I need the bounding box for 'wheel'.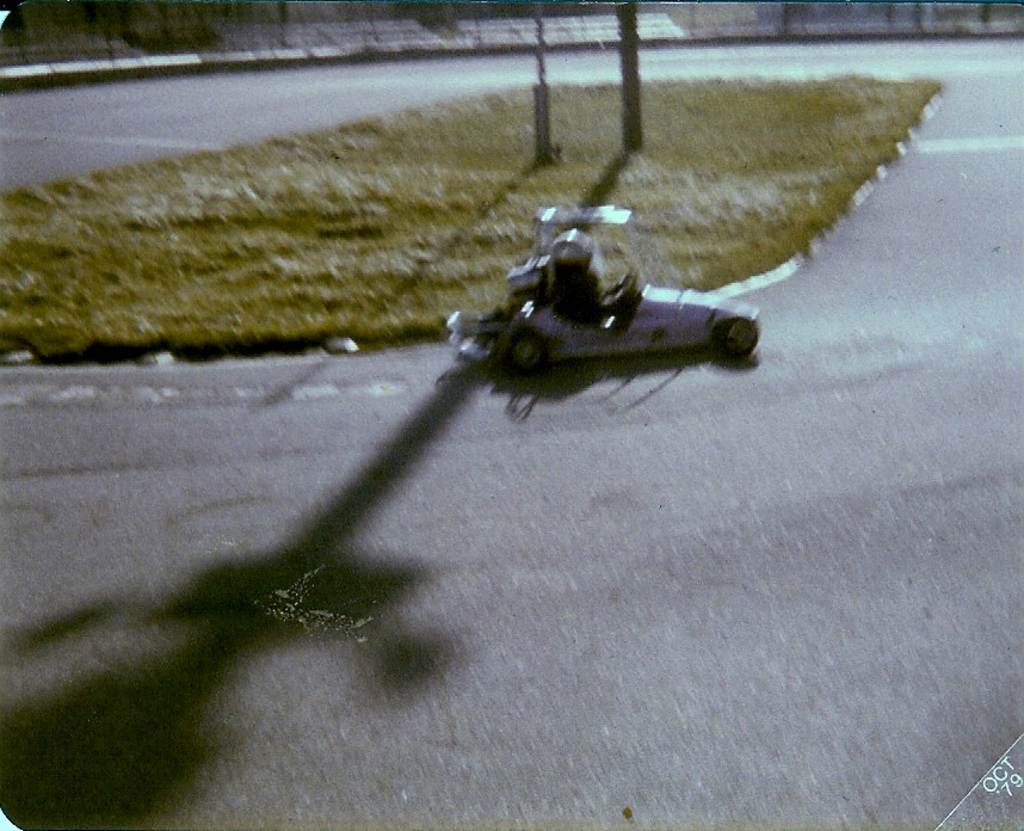
Here it is: 505/331/553/371.
